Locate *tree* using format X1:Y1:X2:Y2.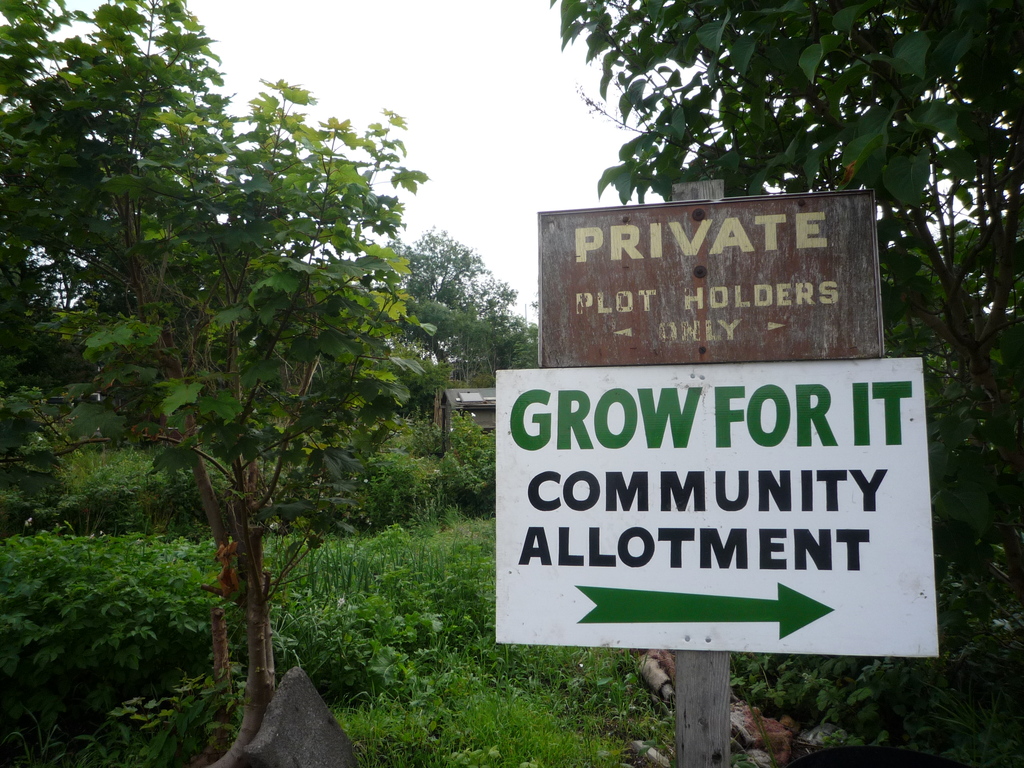
353:220:545:435.
